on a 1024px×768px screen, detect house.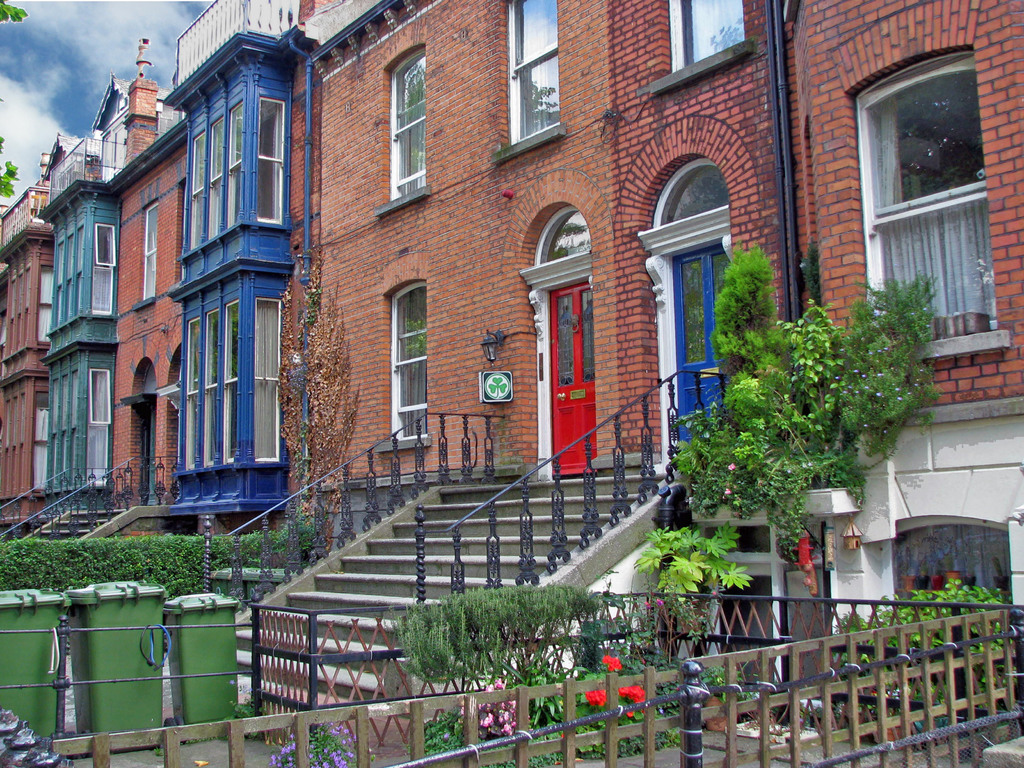
0 151 59 527.
